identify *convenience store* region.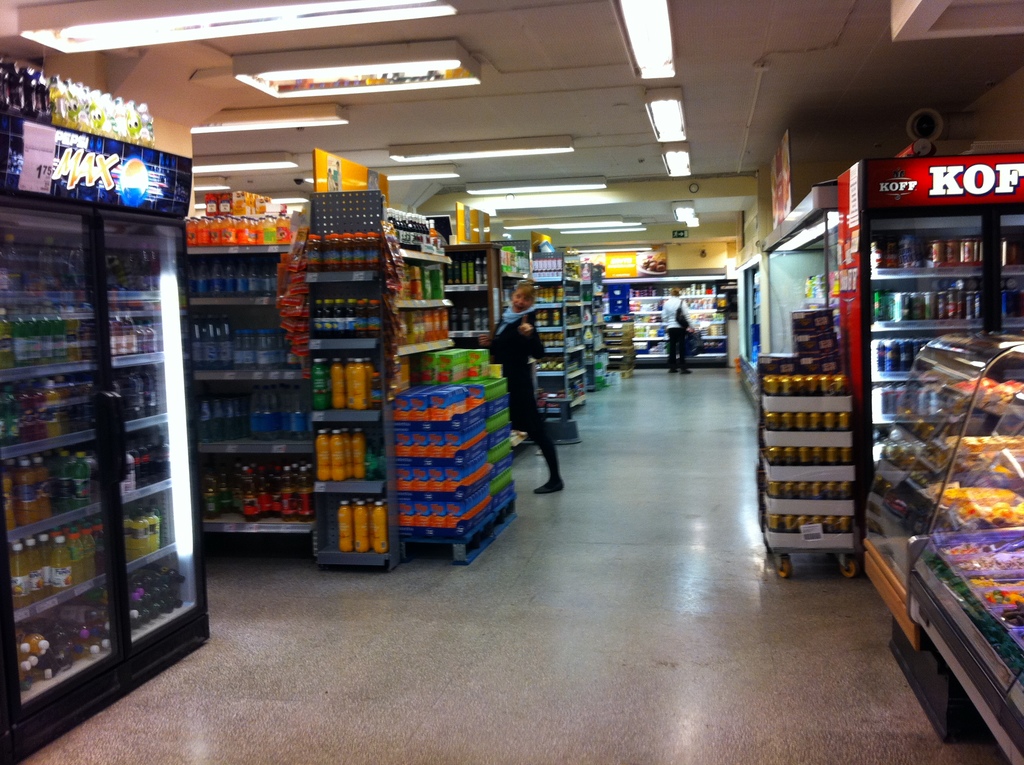
Region: bbox(0, 0, 1023, 764).
